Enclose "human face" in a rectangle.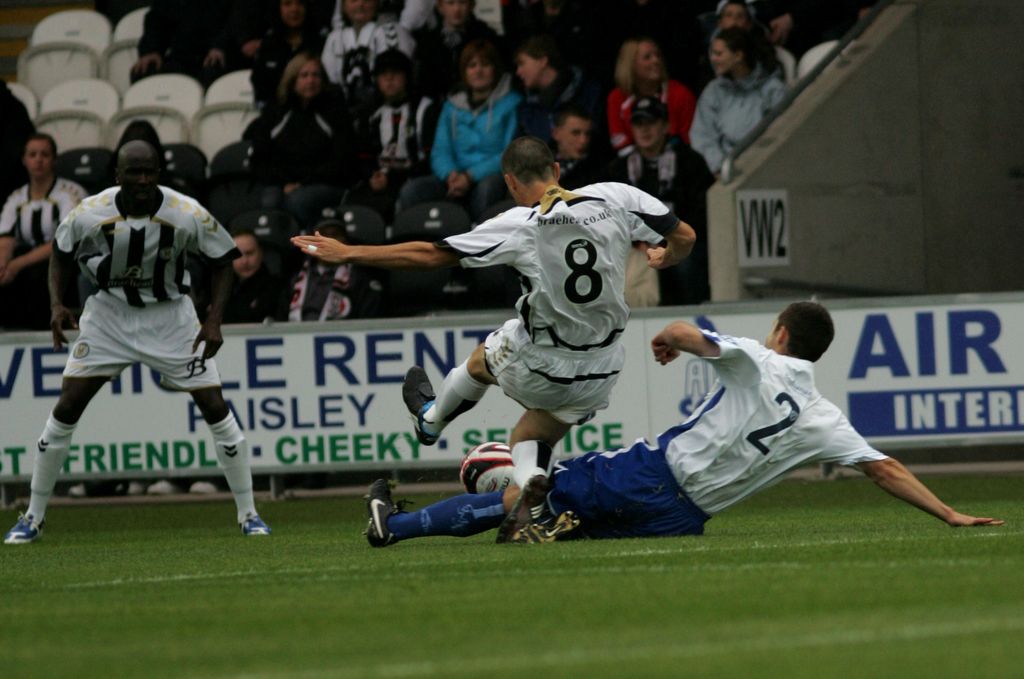
[340, 0, 373, 22].
